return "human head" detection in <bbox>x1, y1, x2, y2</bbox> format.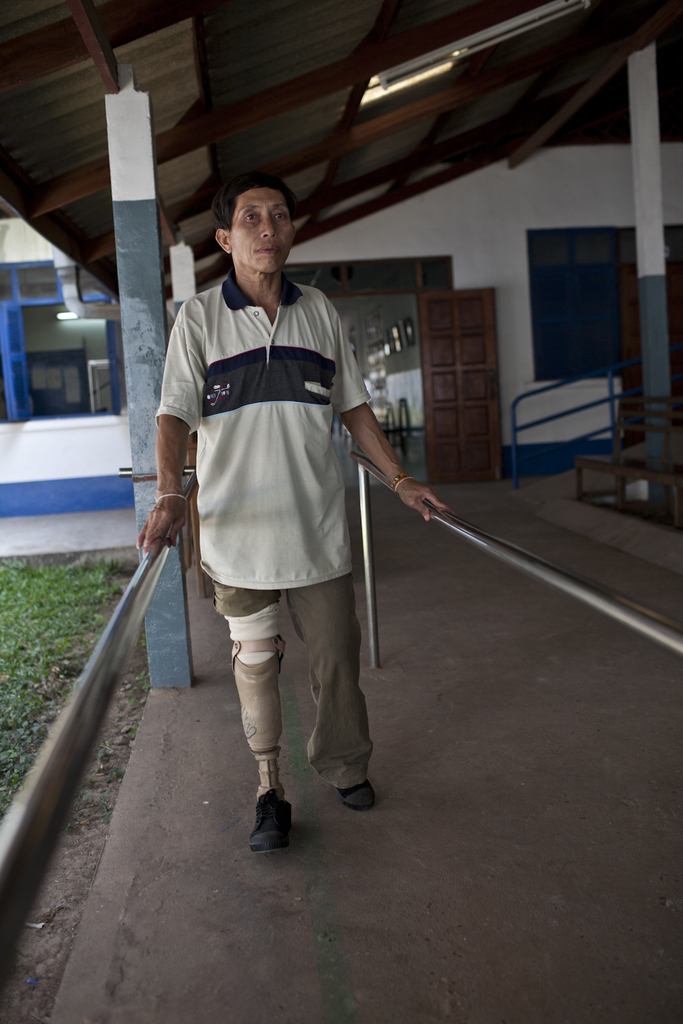
<bbox>215, 167, 299, 264</bbox>.
